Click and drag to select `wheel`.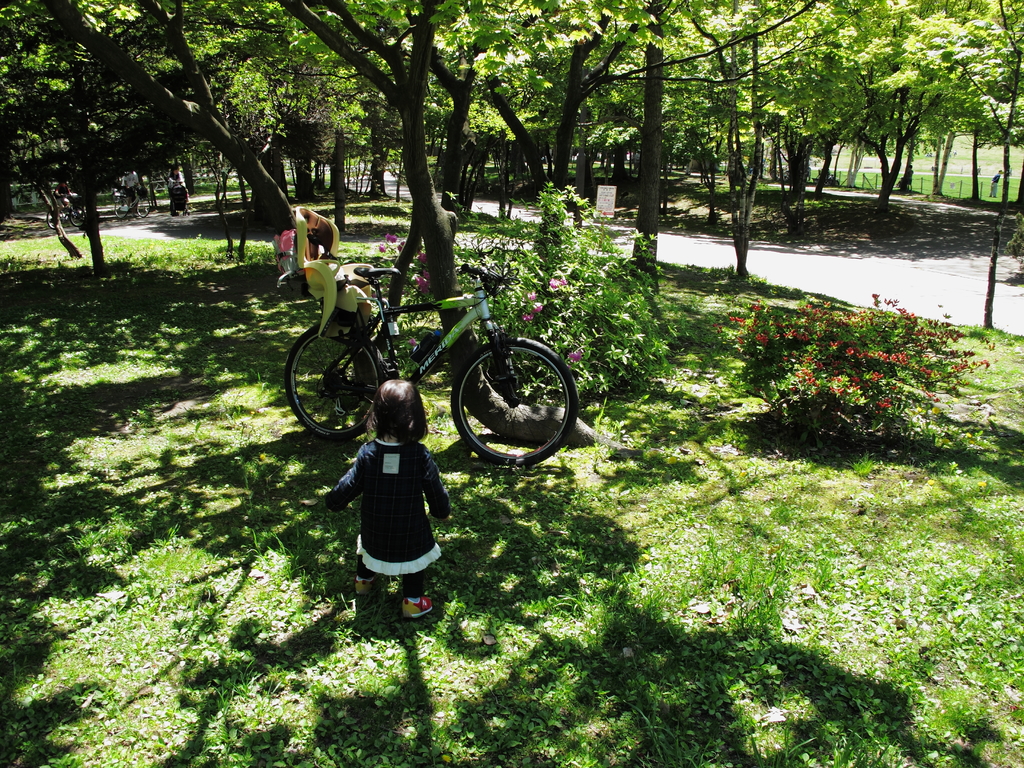
Selection: (452, 336, 577, 479).
